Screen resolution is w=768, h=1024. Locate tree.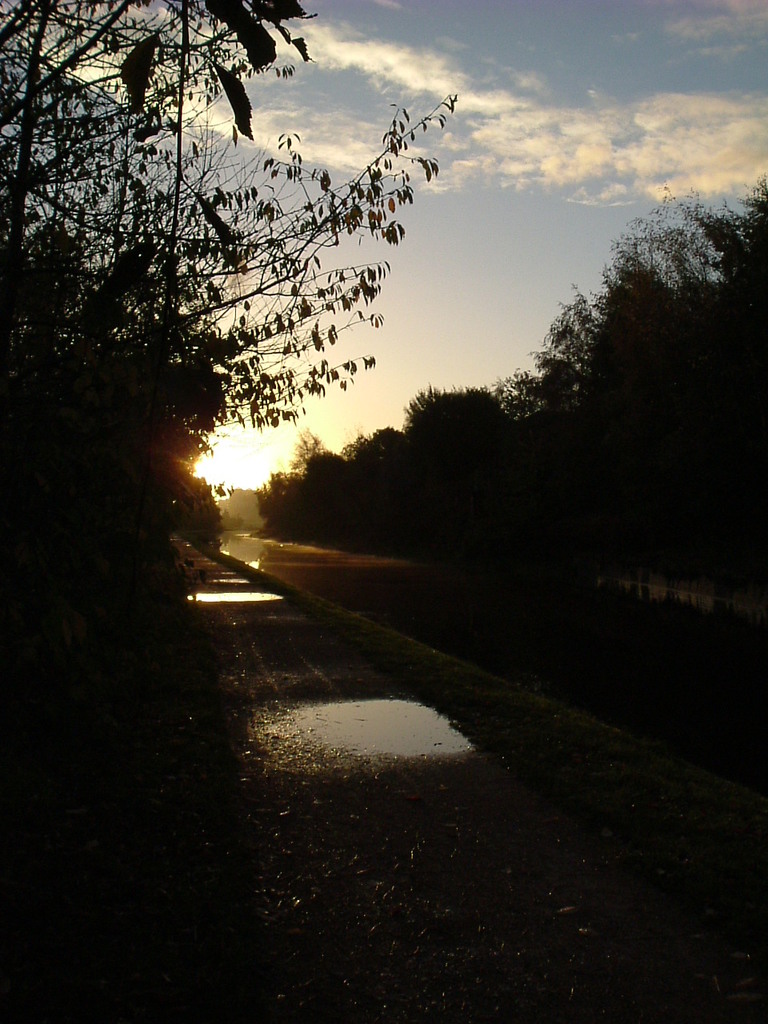
(43, 6, 507, 626).
